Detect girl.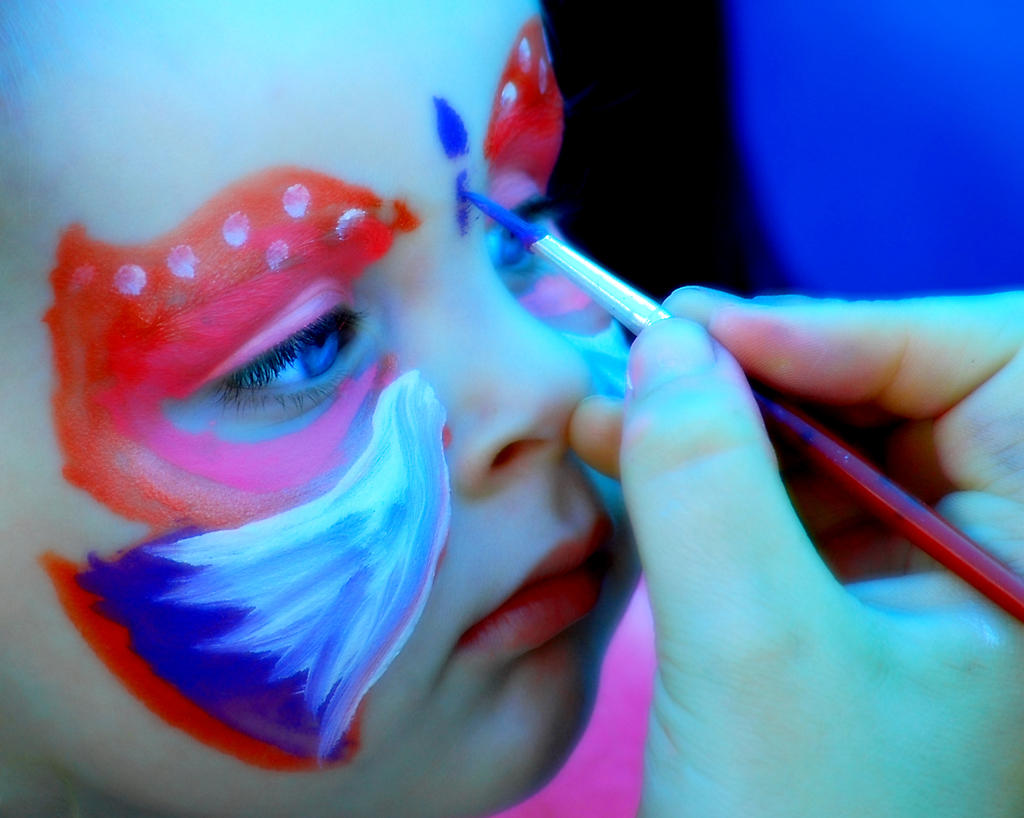
Detected at (left=0, top=0, right=662, bottom=817).
